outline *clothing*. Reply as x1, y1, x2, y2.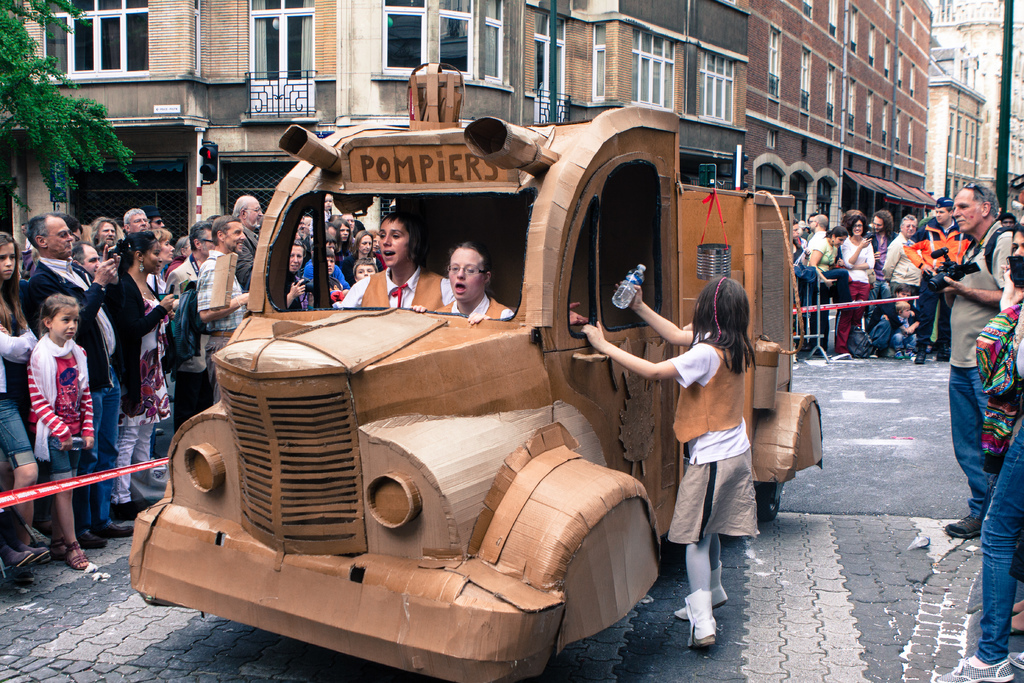
3, 292, 36, 475.
